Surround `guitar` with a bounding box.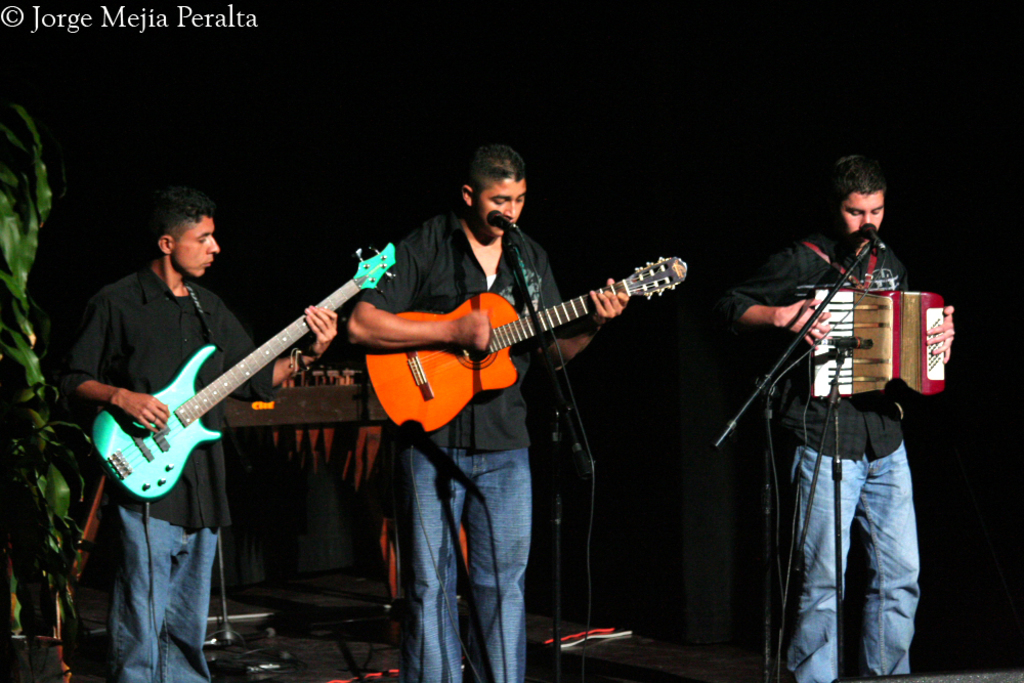
bbox=(76, 259, 378, 533).
